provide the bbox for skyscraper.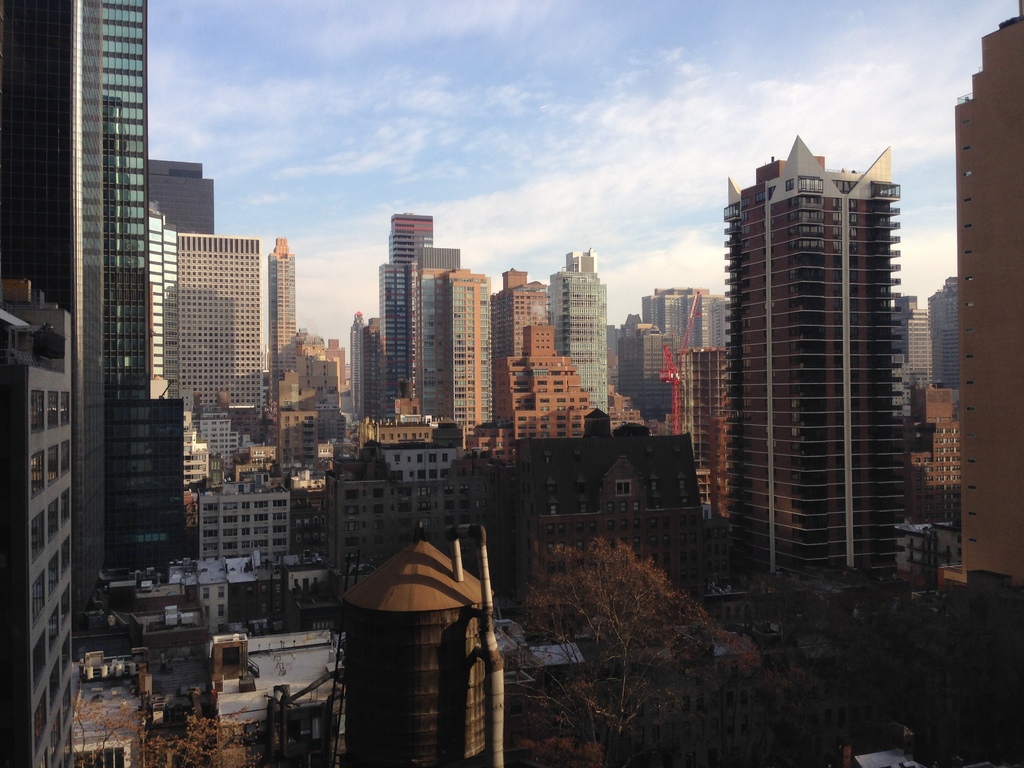
(346, 308, 365, 421).
